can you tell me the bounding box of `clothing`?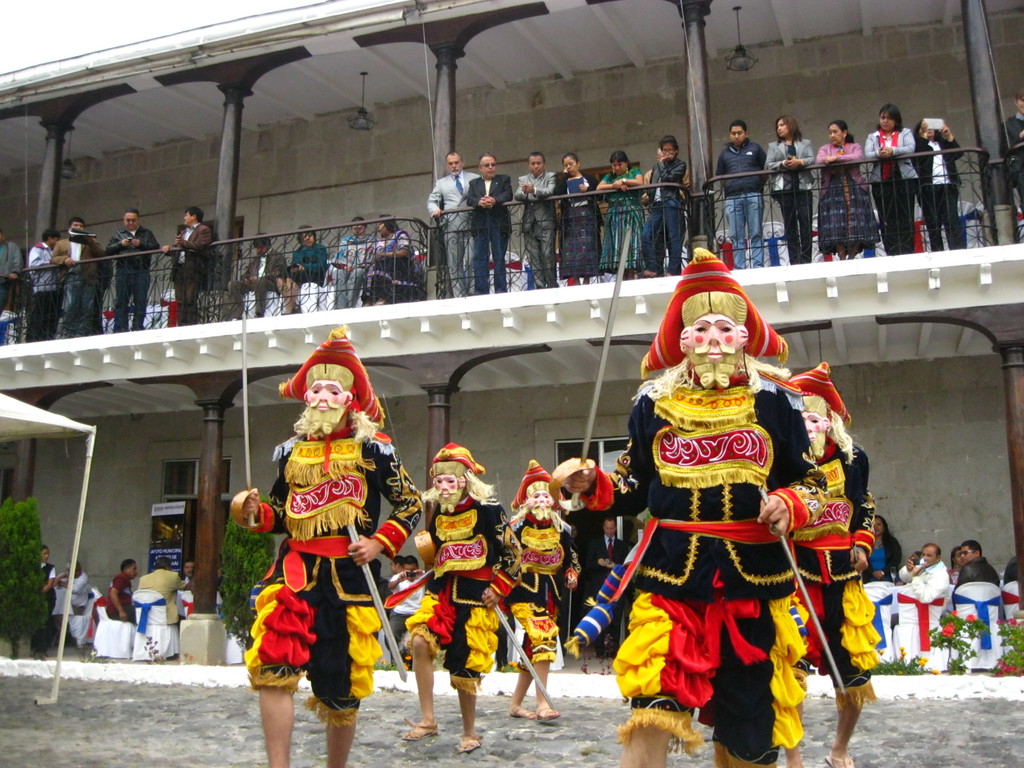
locate(367, 573, 392, 595).
